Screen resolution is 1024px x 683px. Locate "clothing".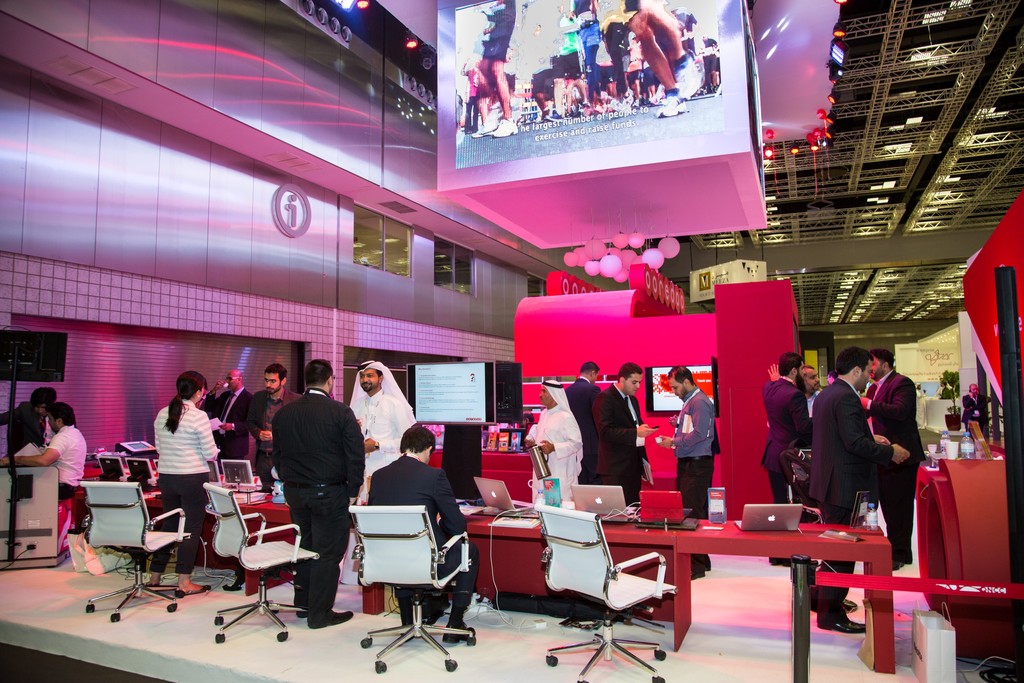
x1=349 y1=388 x2=414 y2=486.
